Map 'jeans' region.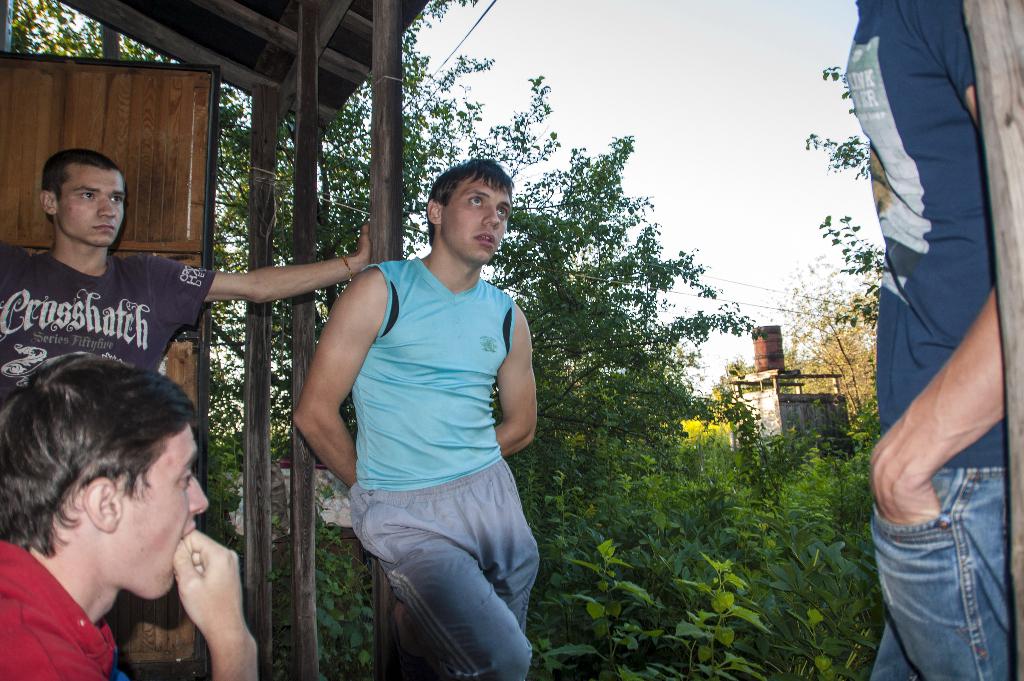
Mapped to detection(871, 460, 1010, 680).
